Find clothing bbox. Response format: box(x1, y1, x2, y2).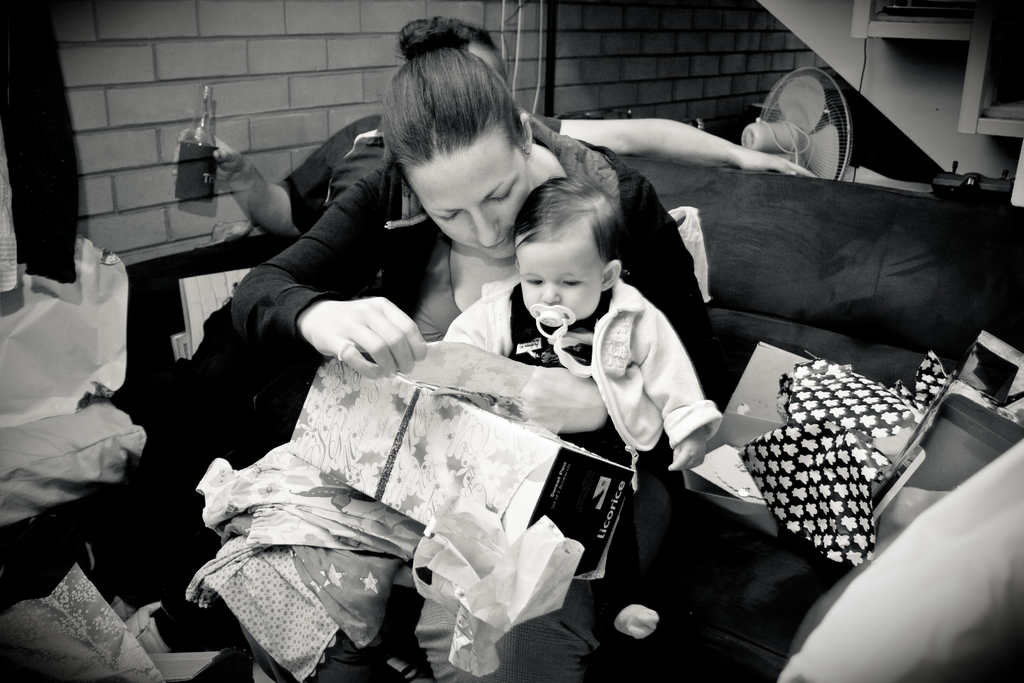
box(192, 121, 722, 654).
